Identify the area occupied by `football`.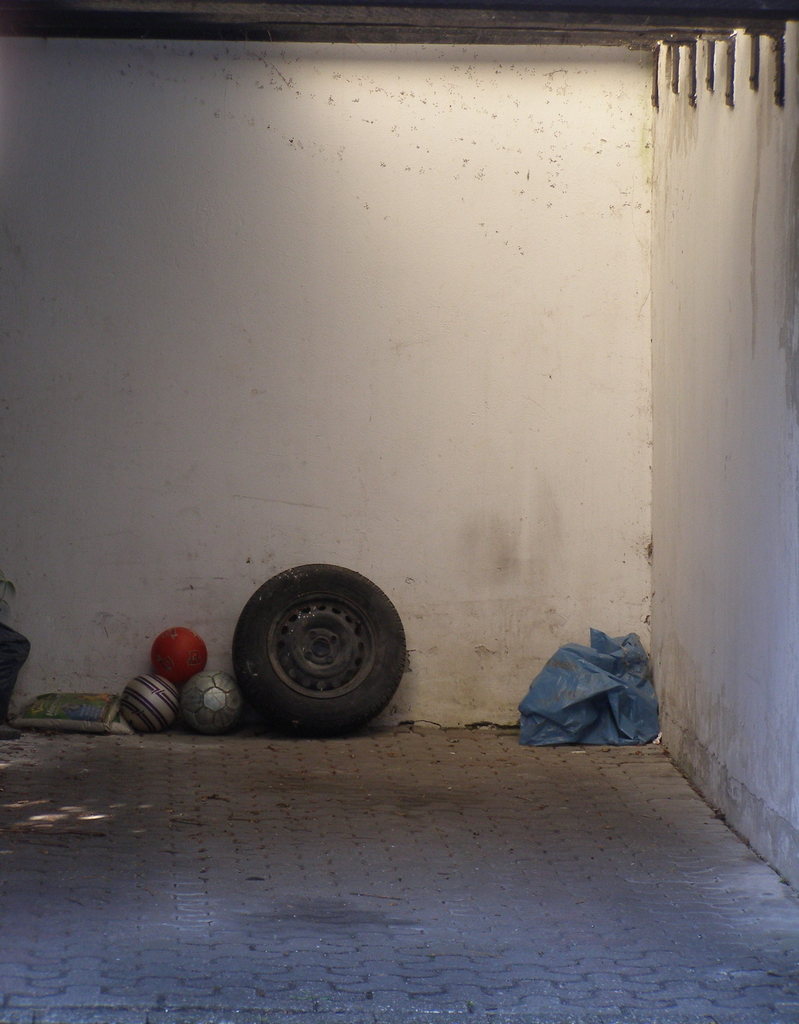
Area: (125, 669, 182, 741).
